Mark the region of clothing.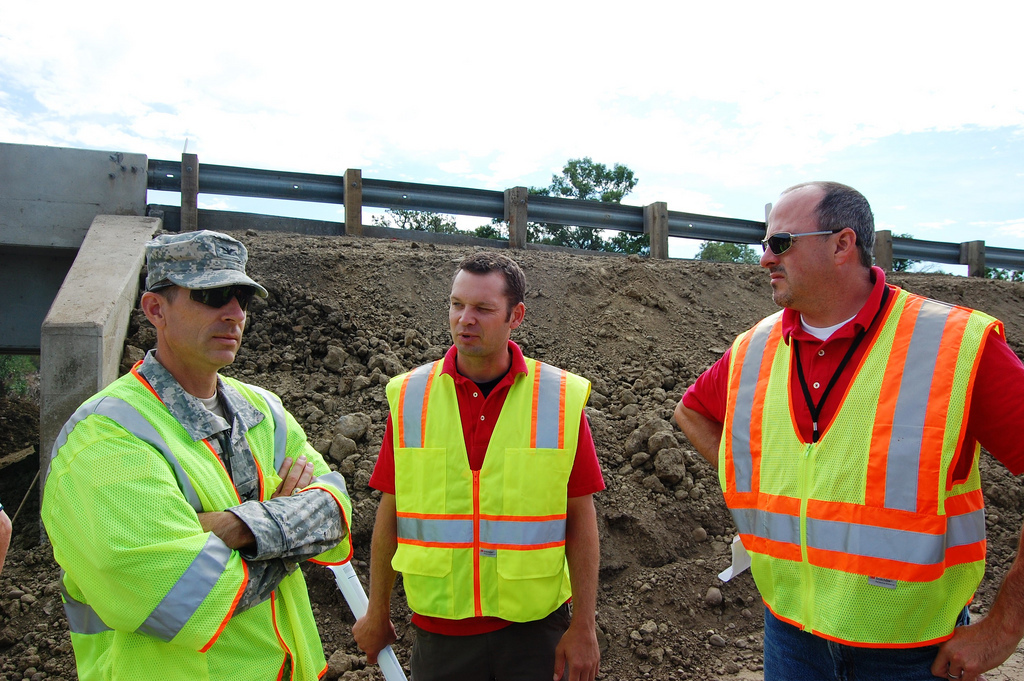
Region: {"x1": 370, "y1": 344, "x2": 602, "y2": 680}.
